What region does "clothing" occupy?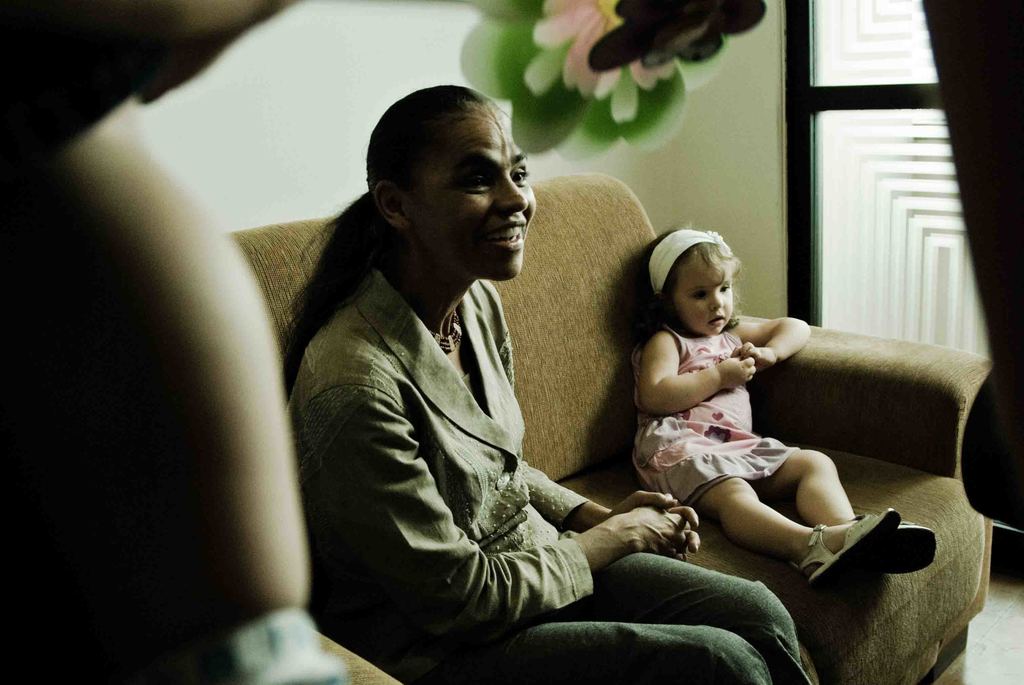
[290,268,594,684].
